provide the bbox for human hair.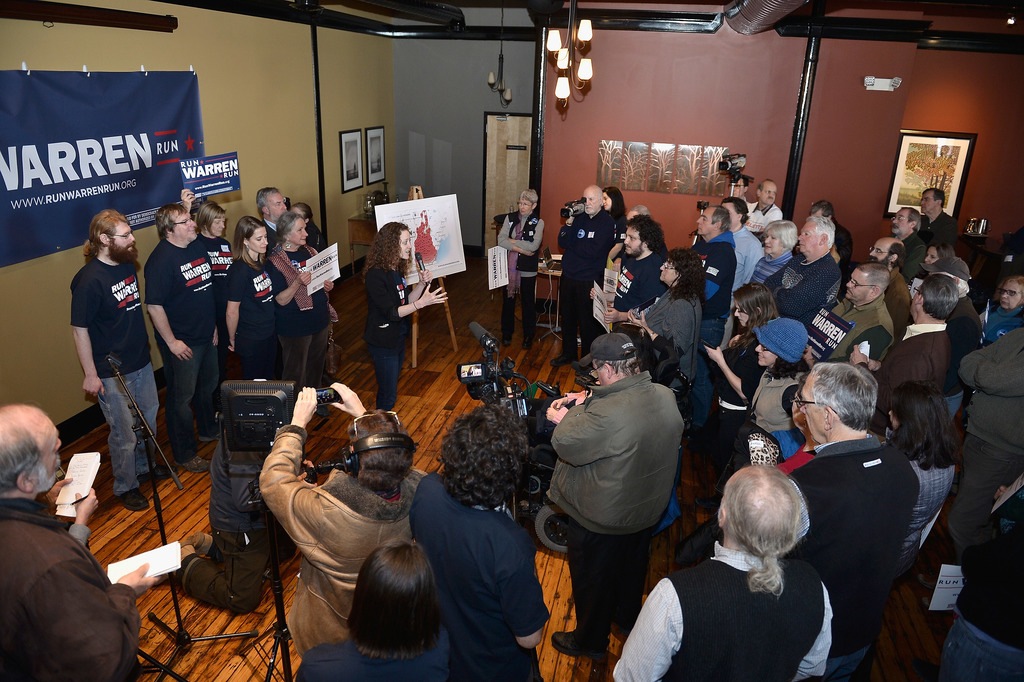
l=626, t=214, r=667, b=255.
